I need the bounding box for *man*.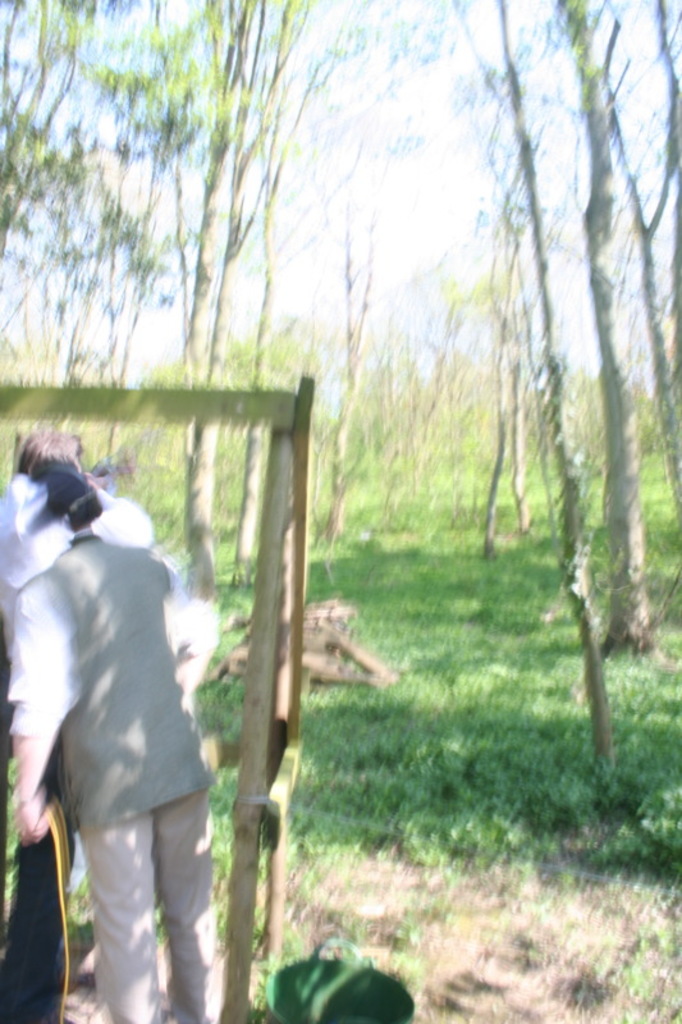
Here it is: bbox(0, 430, 151, 1023).
